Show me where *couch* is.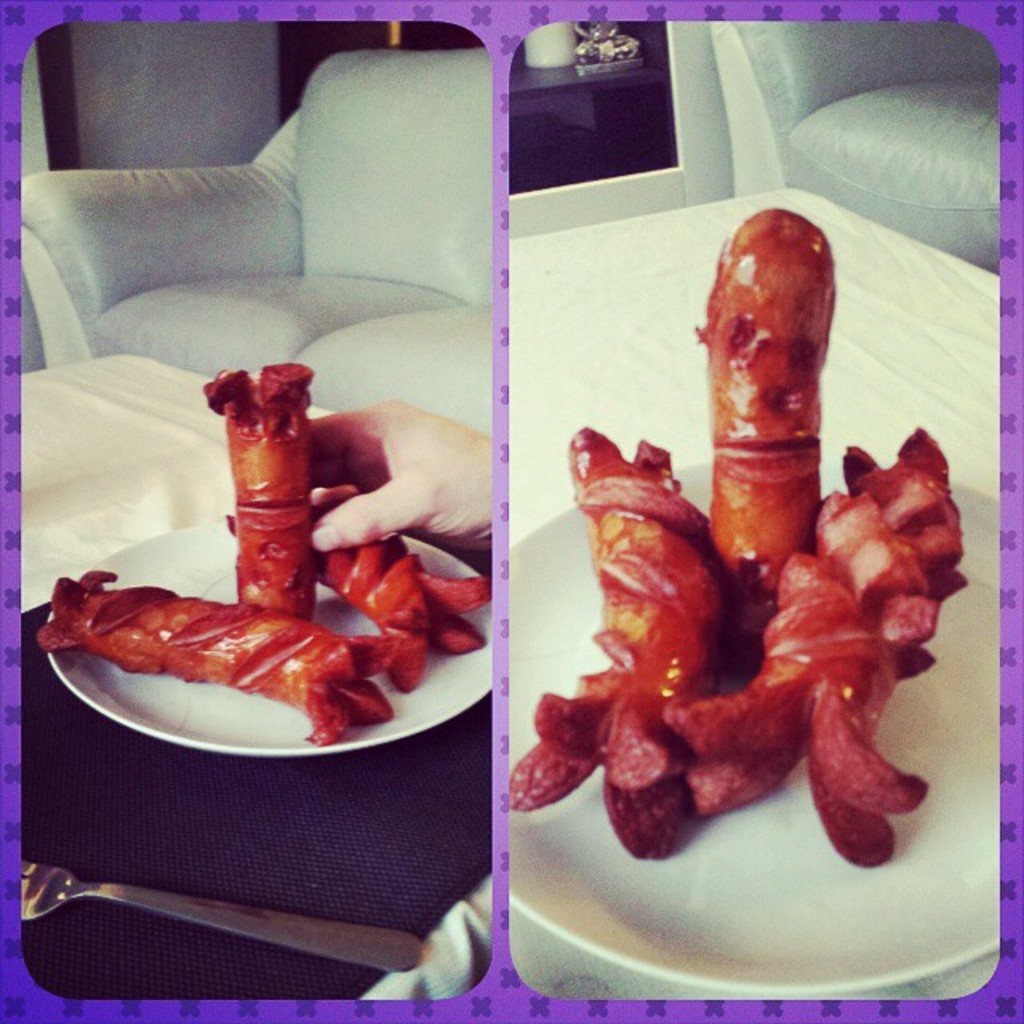
*couch* is at pyautogui.locateOnScreen(0, 64, 651, 478).
